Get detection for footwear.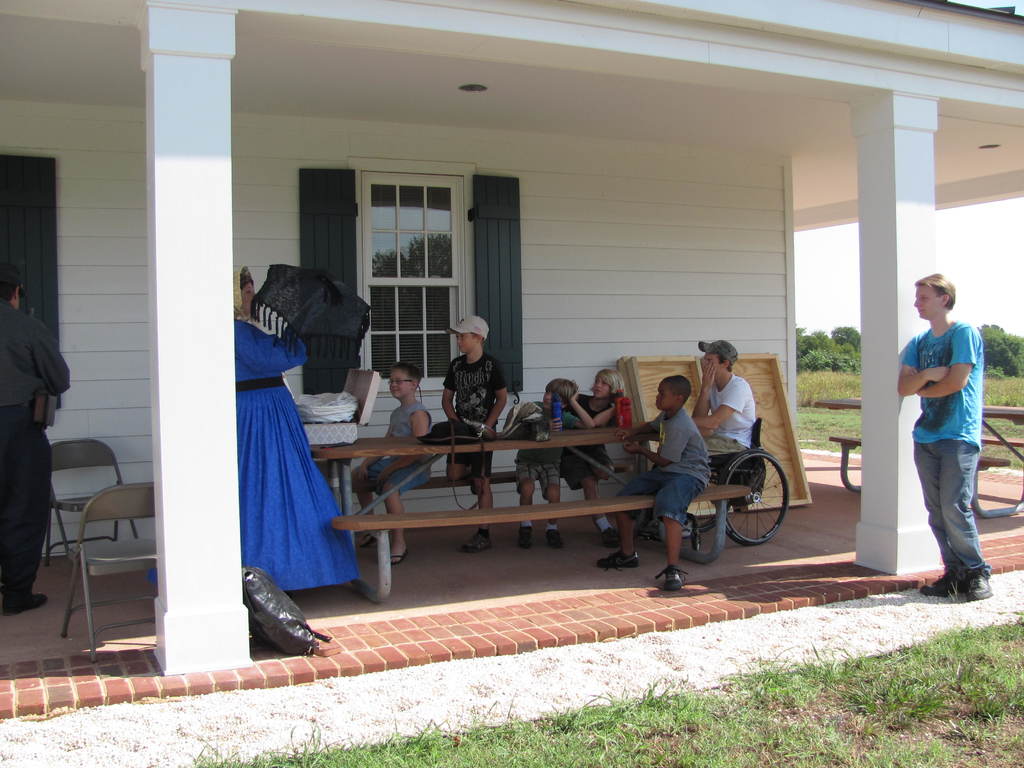
Detection: <region>388, 541, 411, 564</region>.
